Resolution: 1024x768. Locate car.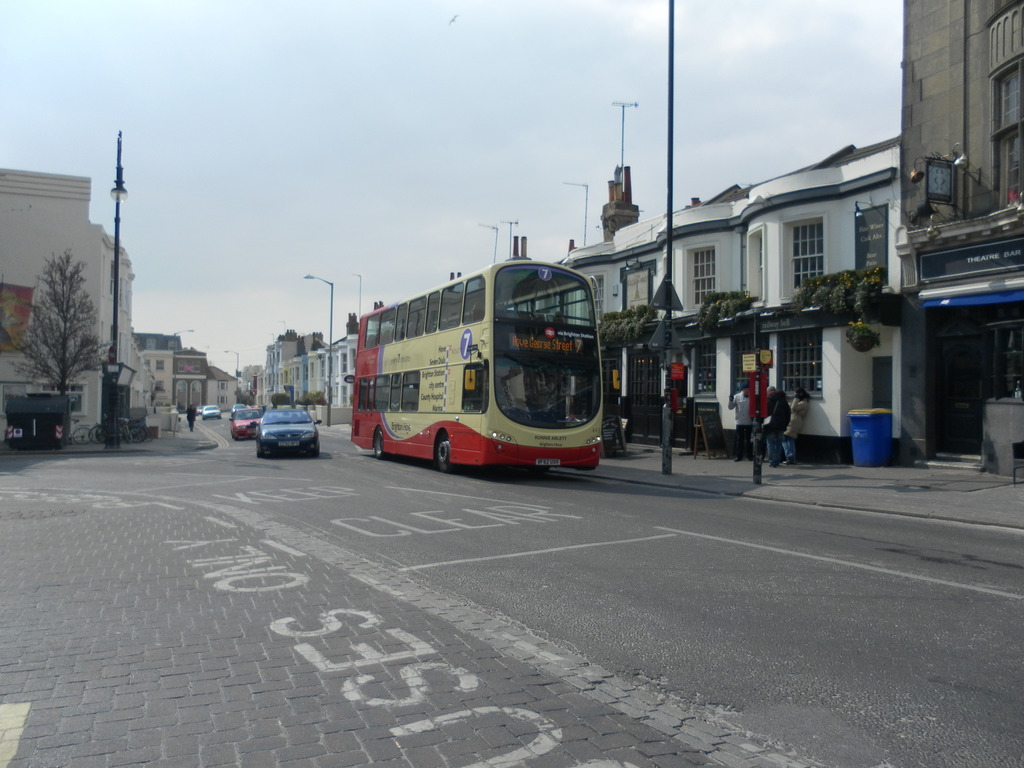
crop(198, 403, 219, 425).
